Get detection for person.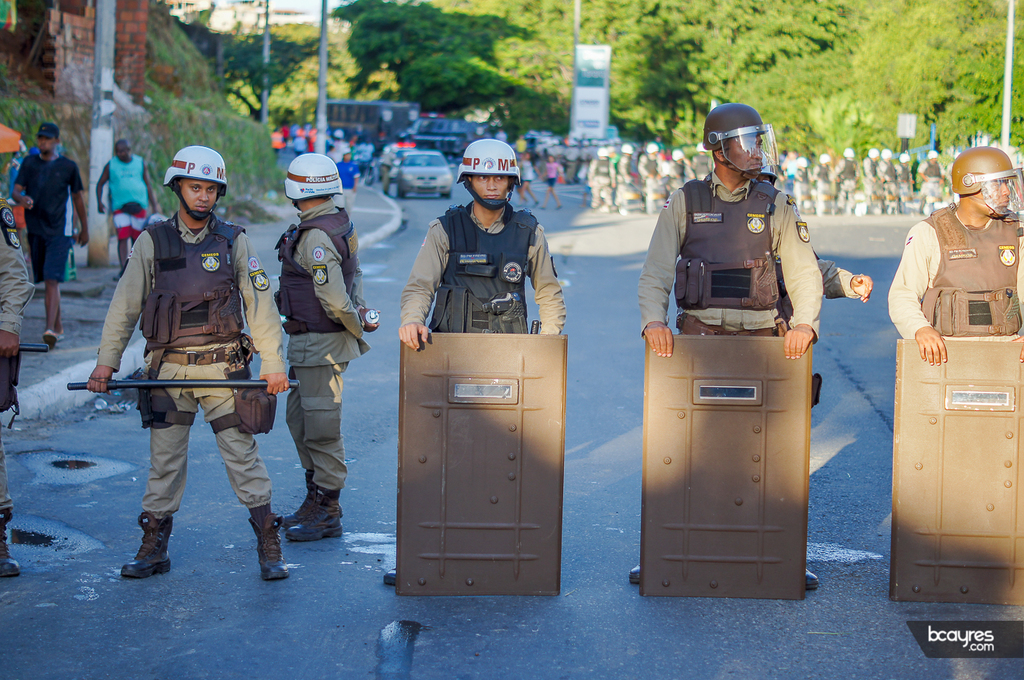
Detection: x1=94, y1=137, x2=165, y2=281.
